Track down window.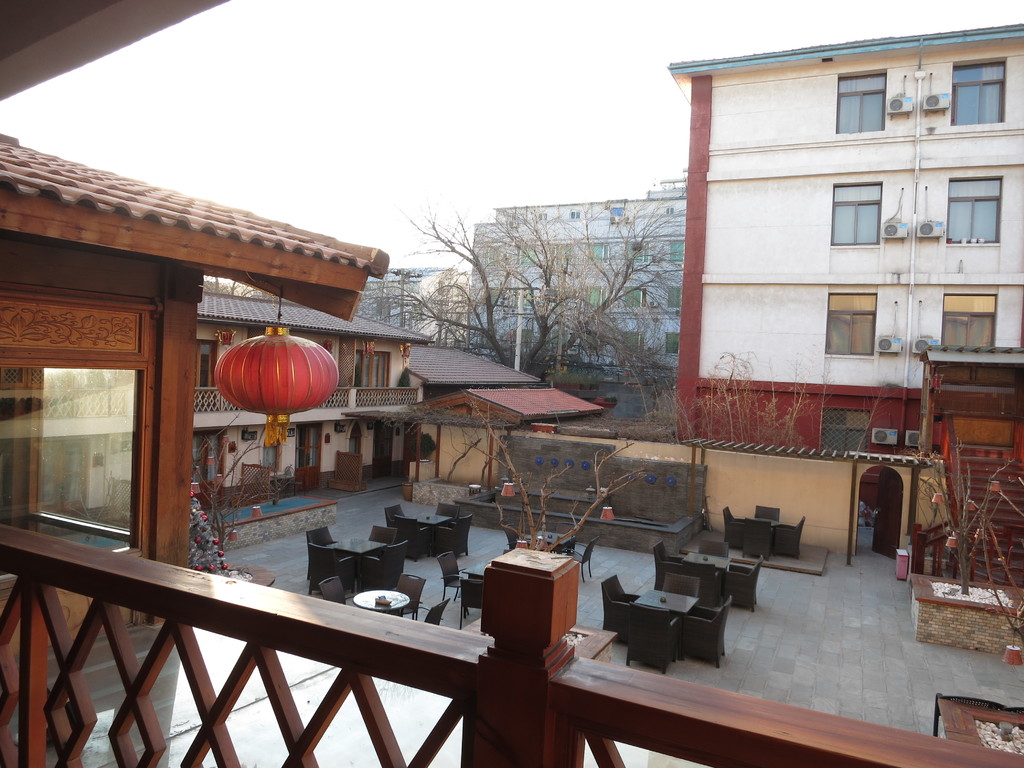
Tracked to bbox=(625, 244, 650, 262).
